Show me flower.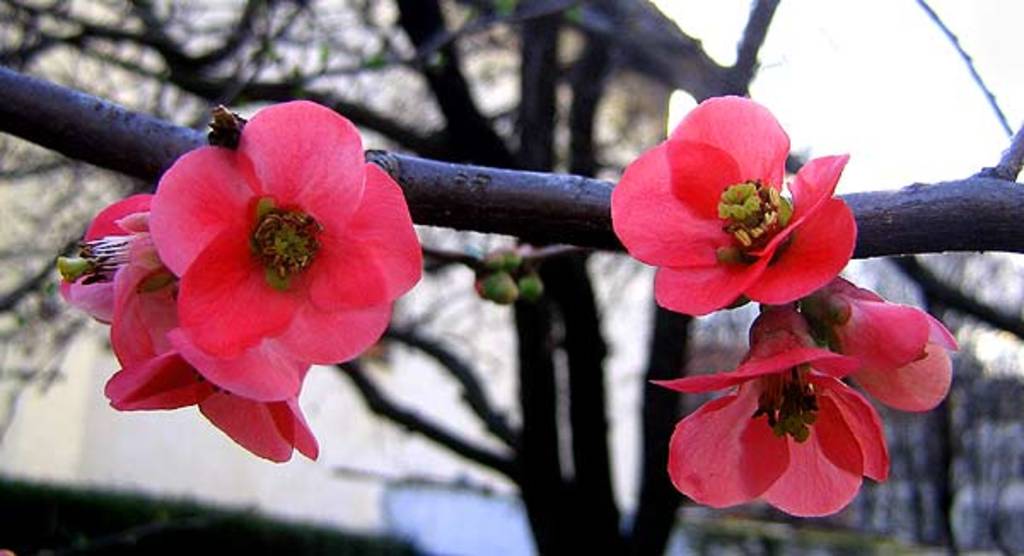
flower is here: pyautogui.locateOnScreen(664, 302, 910, 524).
